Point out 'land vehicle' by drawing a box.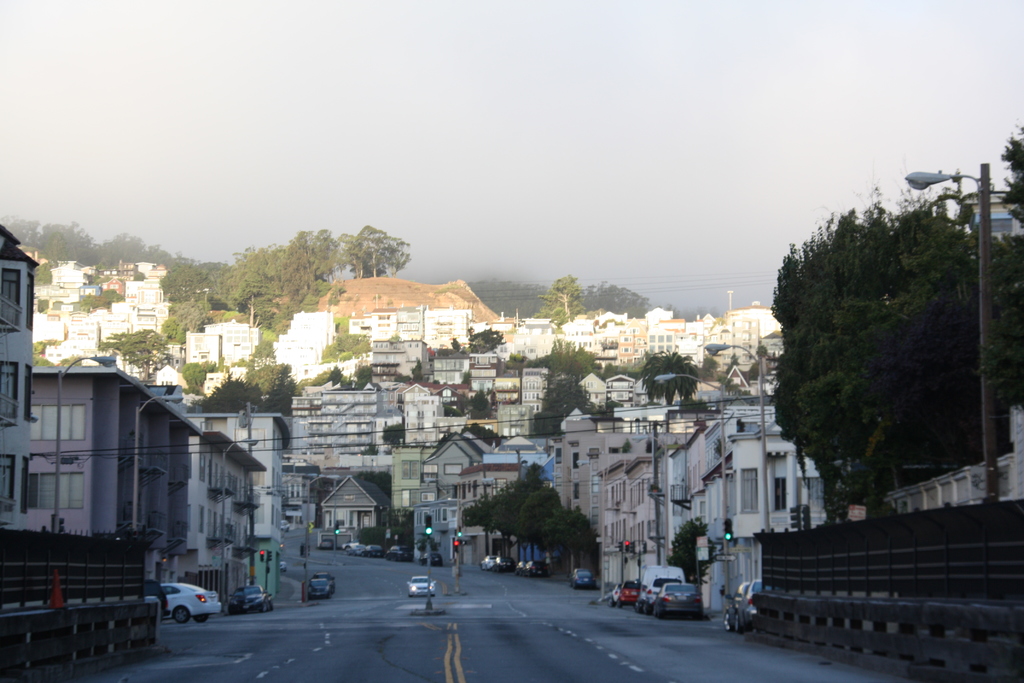
region(311, 570, 337, 594).
